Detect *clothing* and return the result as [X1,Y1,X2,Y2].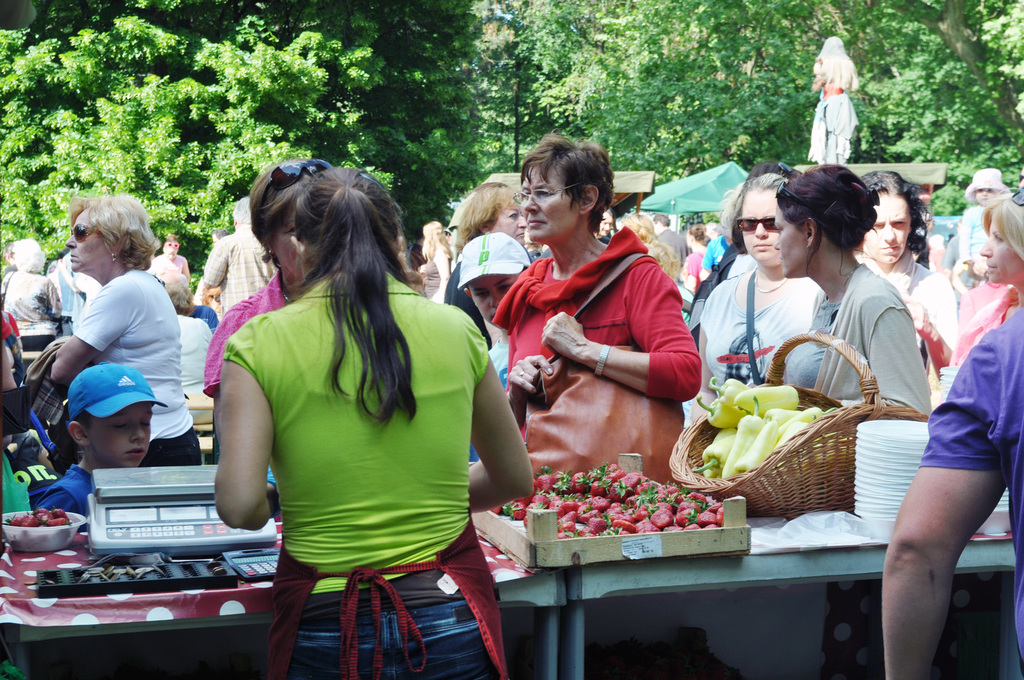
[753,252,929,416].
